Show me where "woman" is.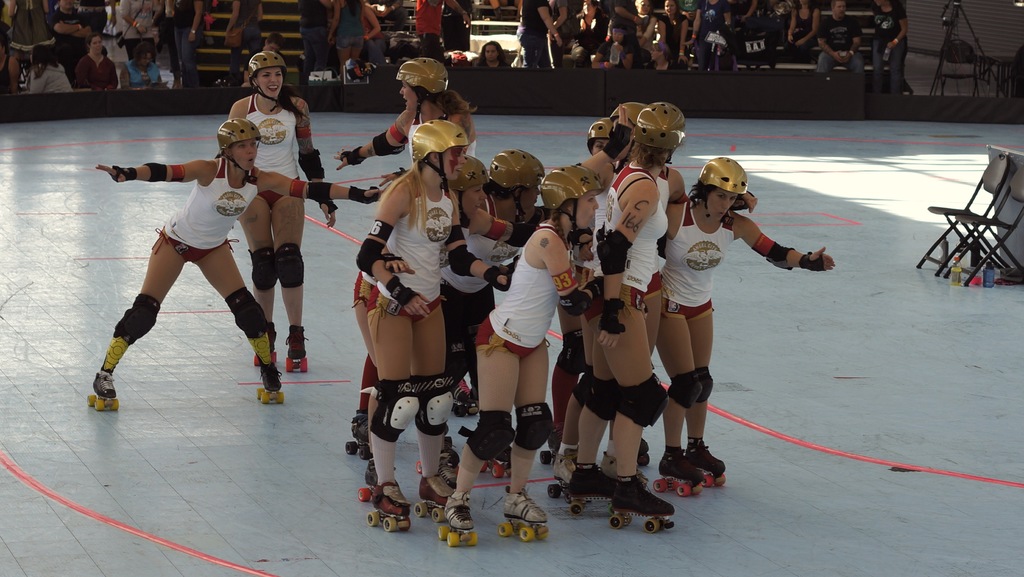
"woman" is at (667,0,689,65).
